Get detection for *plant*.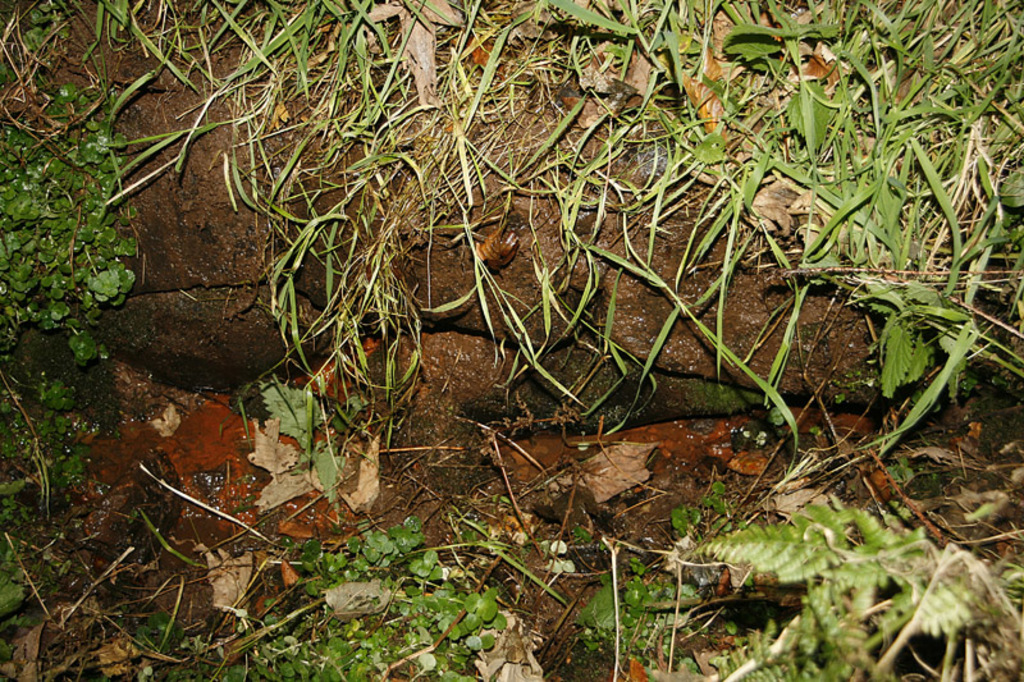
Detection: pyautogui.locateOnScreen(216, 514, 502, 681).
